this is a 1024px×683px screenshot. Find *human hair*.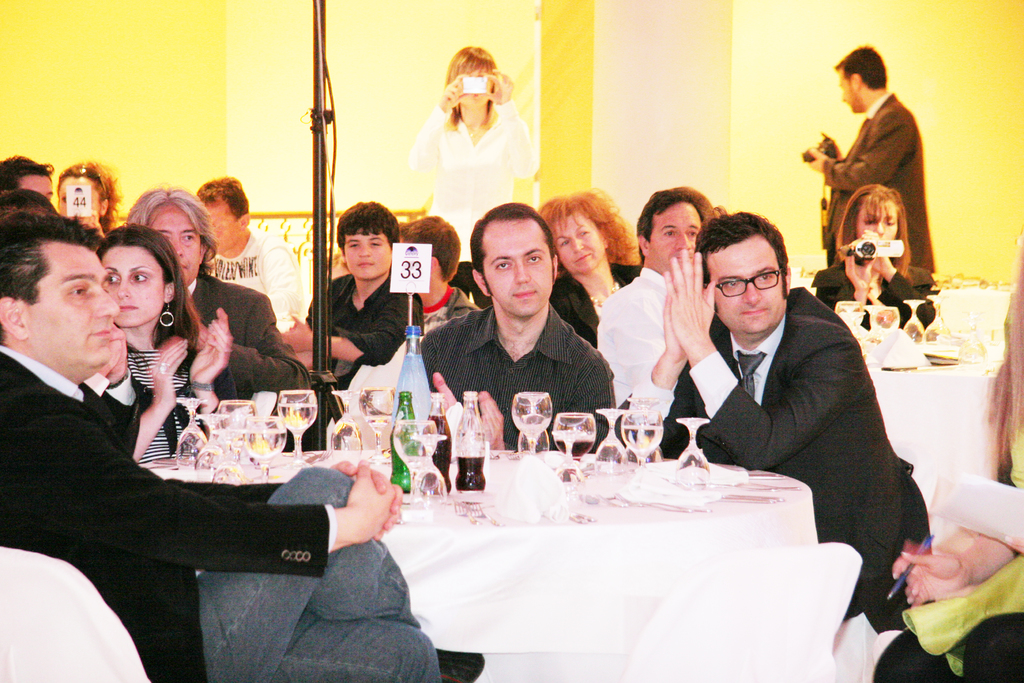
Bounding box: locate(837, 181, 911, 292).
